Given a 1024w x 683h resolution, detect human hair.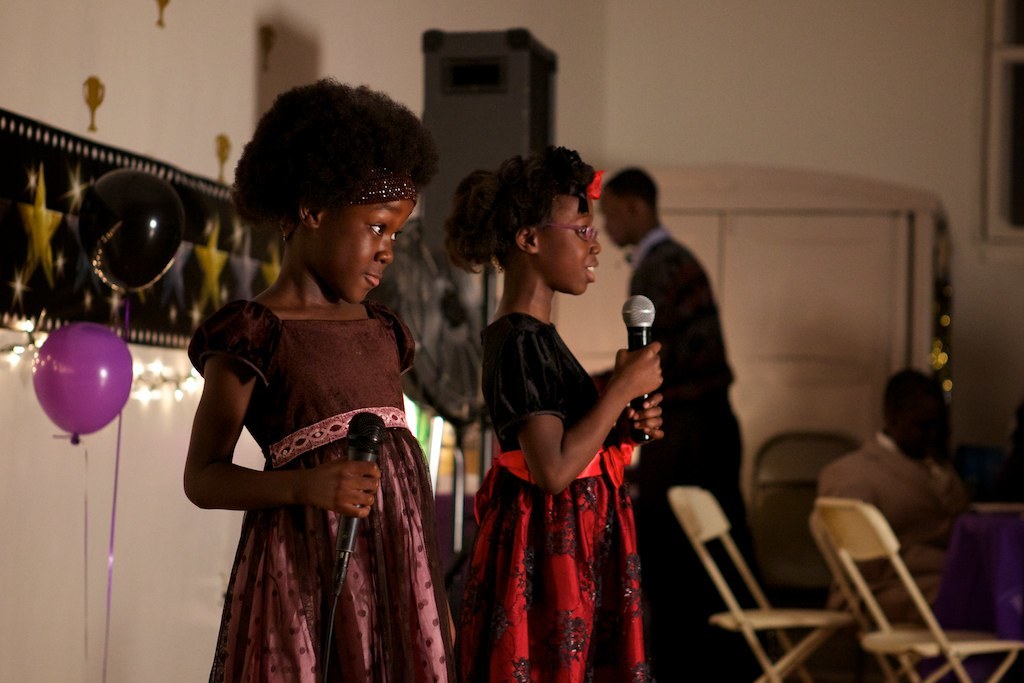
bbox=(228, 70, 442, 245).
